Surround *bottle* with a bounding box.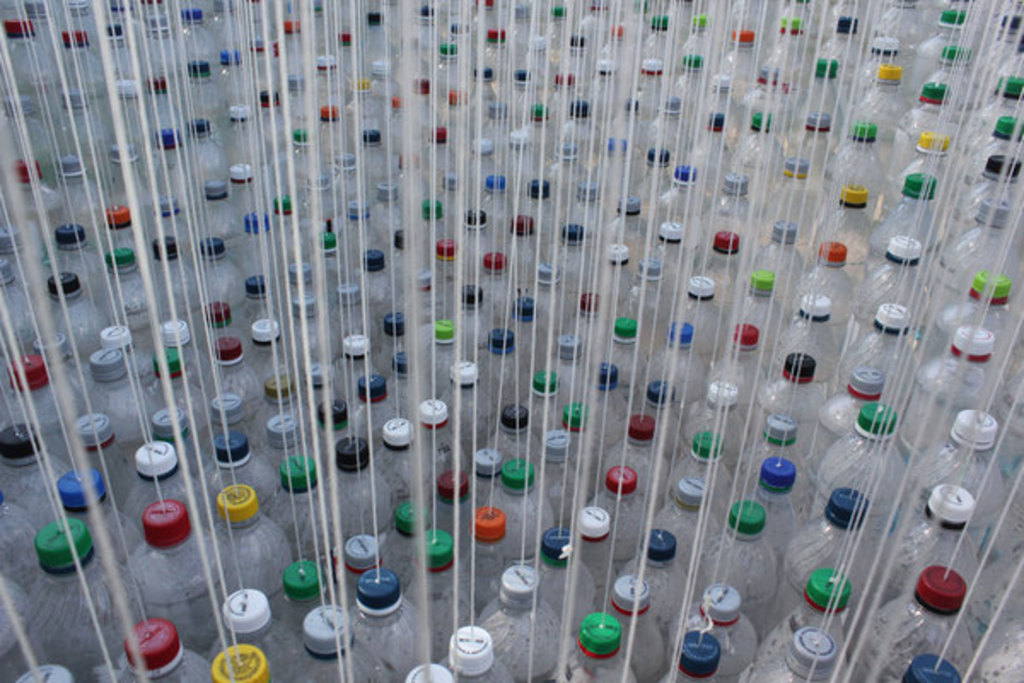
[x1=746, y1=456, x2=804, y2=555].
